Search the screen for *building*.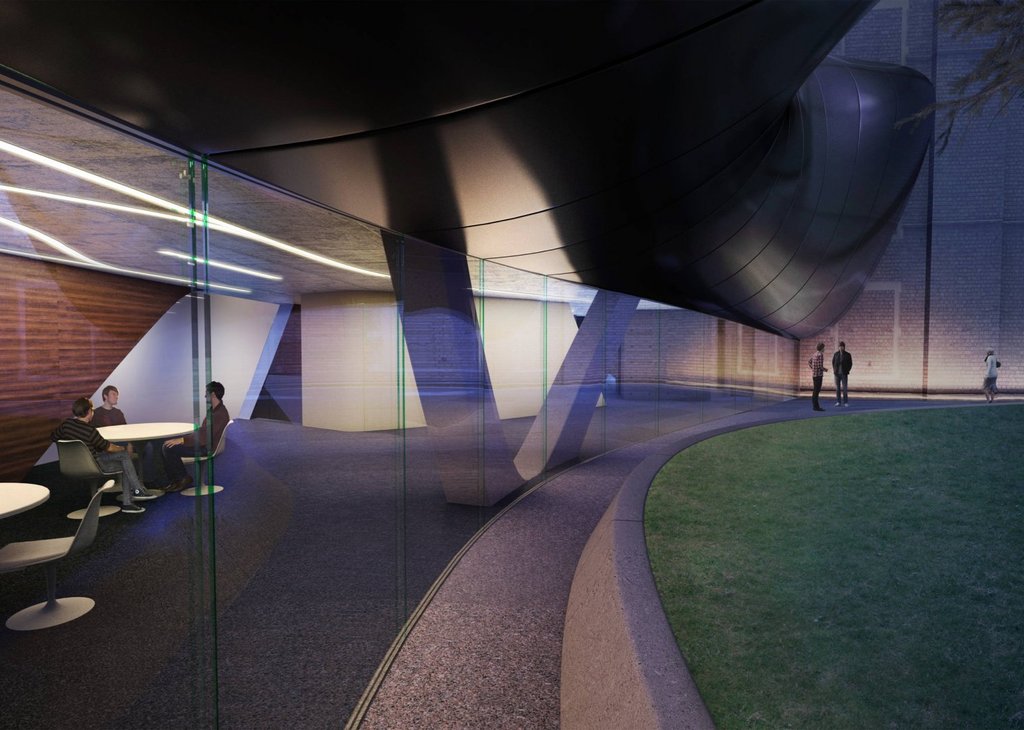
Found at <region>0, 0, 1023, 729</region>.
